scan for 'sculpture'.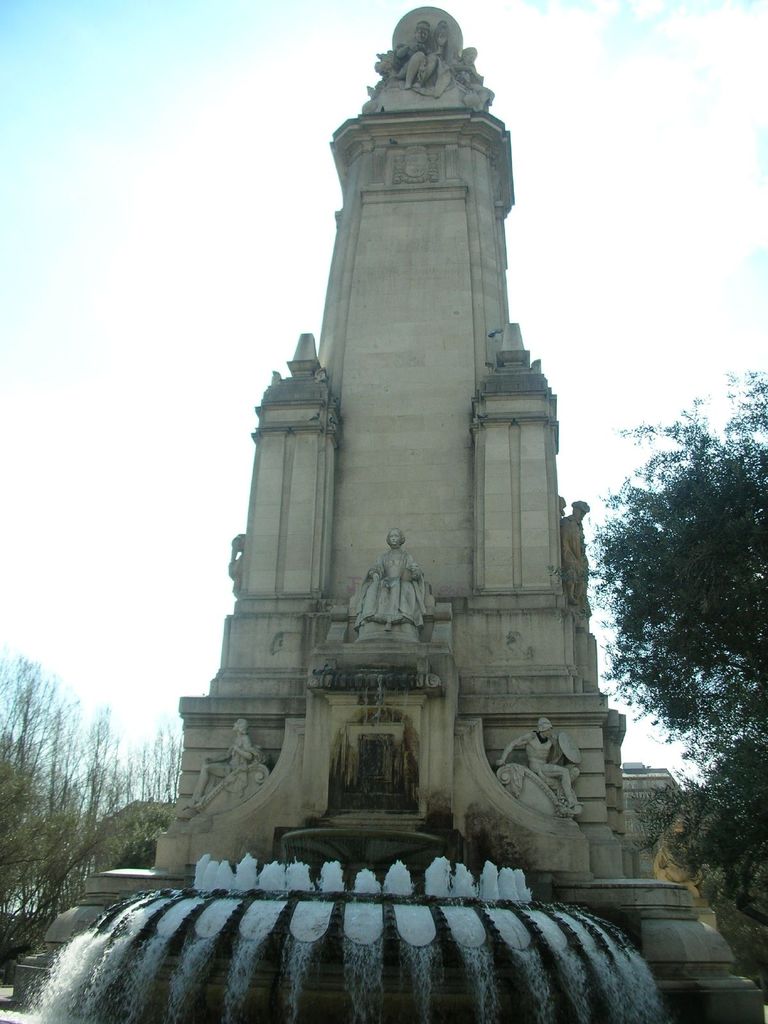
Scan result: locate(559, 498, 596, 601).
